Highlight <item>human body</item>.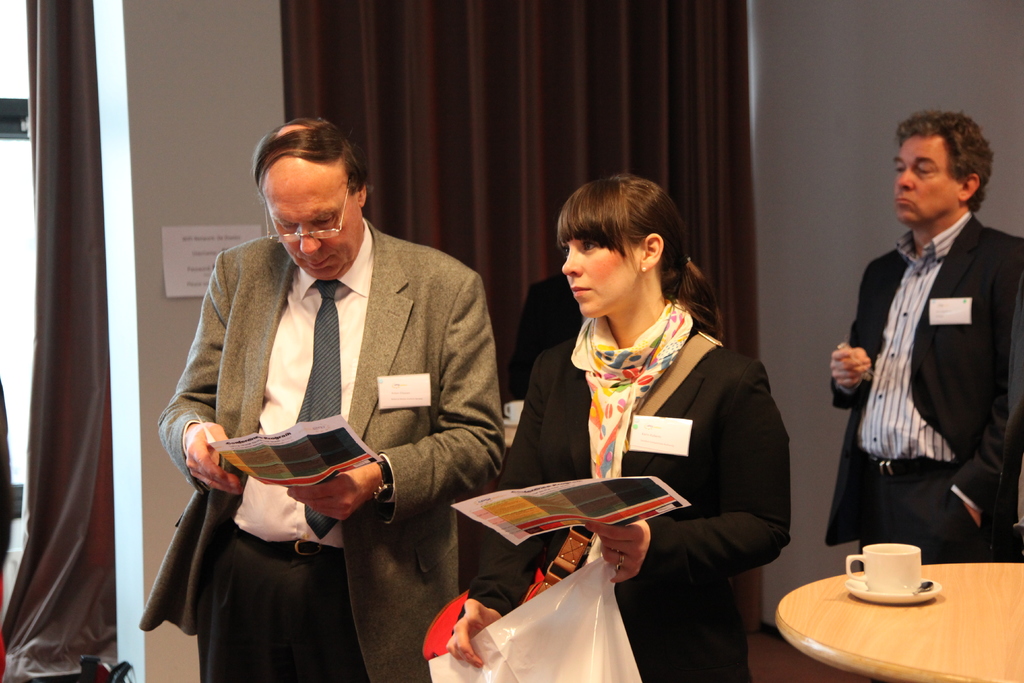
Highlighted region: left=154, top=110, right=524, bottom=682.
